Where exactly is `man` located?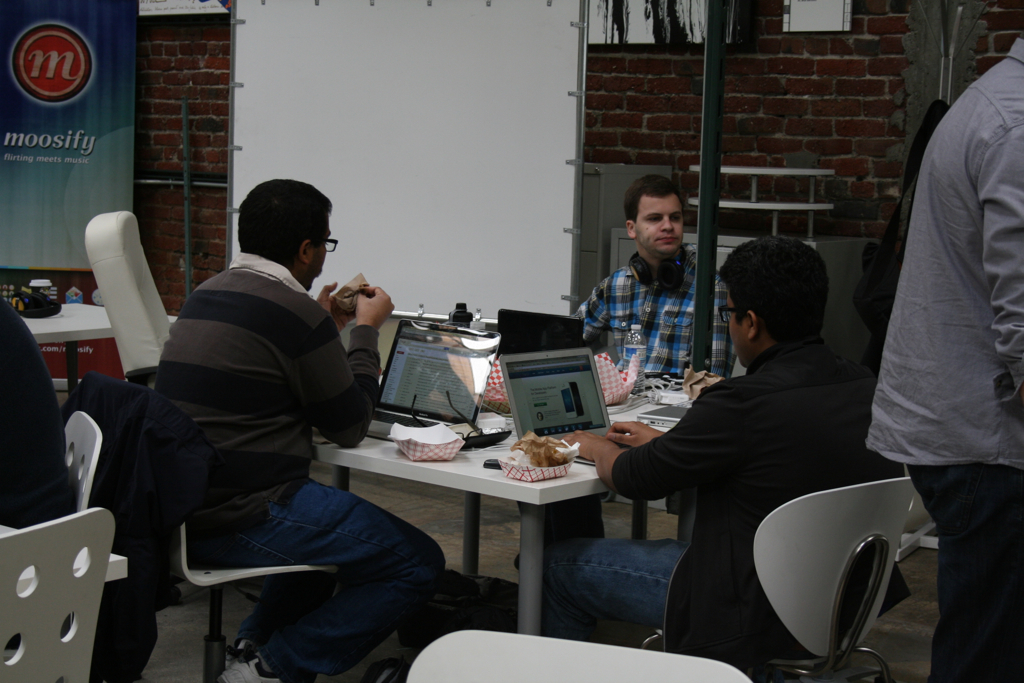
Its bounding box is (x1=88, y1=183, x2=416, y2=667).
